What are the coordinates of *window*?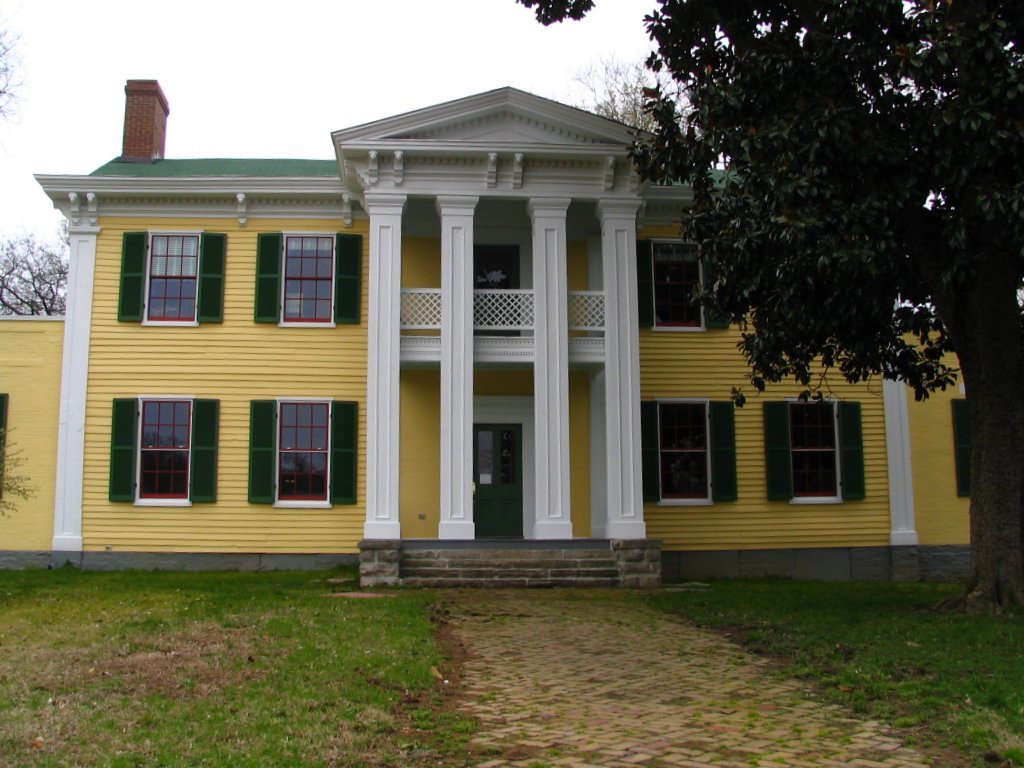
locate(110, 396, 222, 510).
